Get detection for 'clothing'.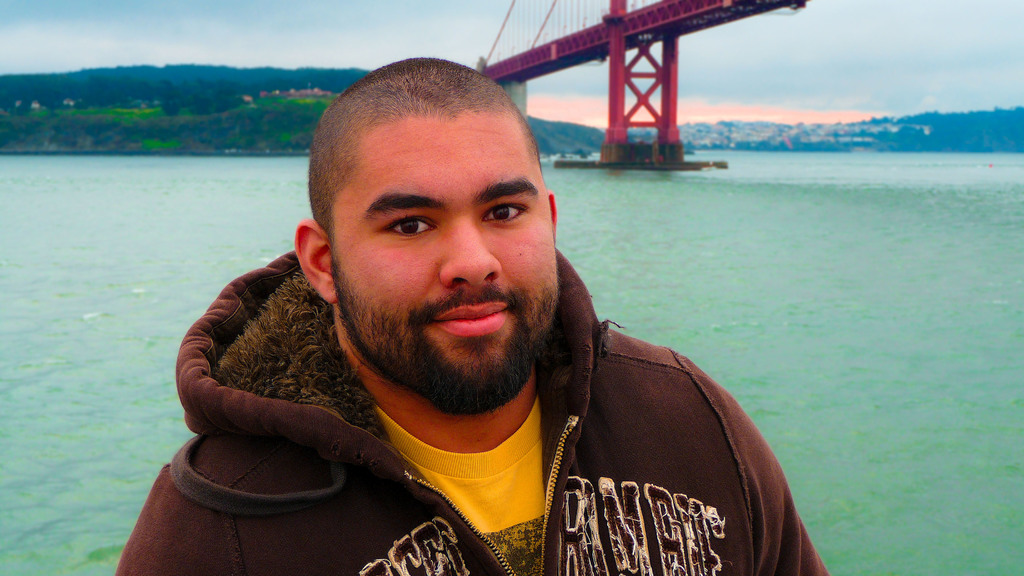
Detection: locate(109, 248, 840, 575).
